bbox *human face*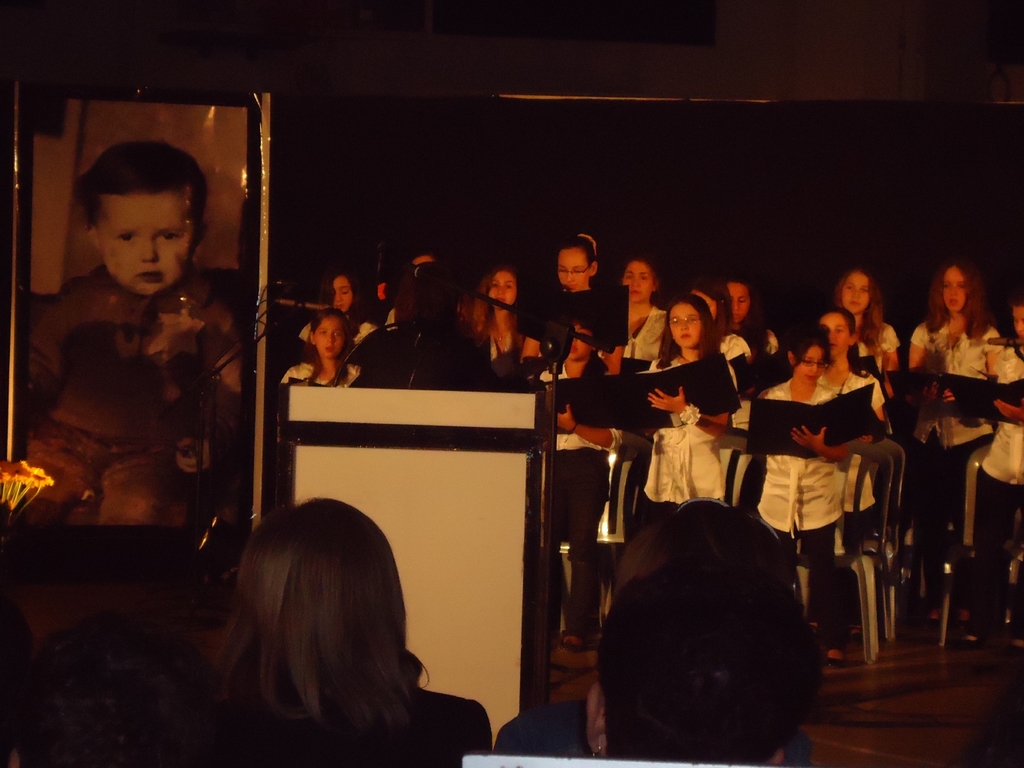
[x1=307, y1=320, x2=343, y2=357]
